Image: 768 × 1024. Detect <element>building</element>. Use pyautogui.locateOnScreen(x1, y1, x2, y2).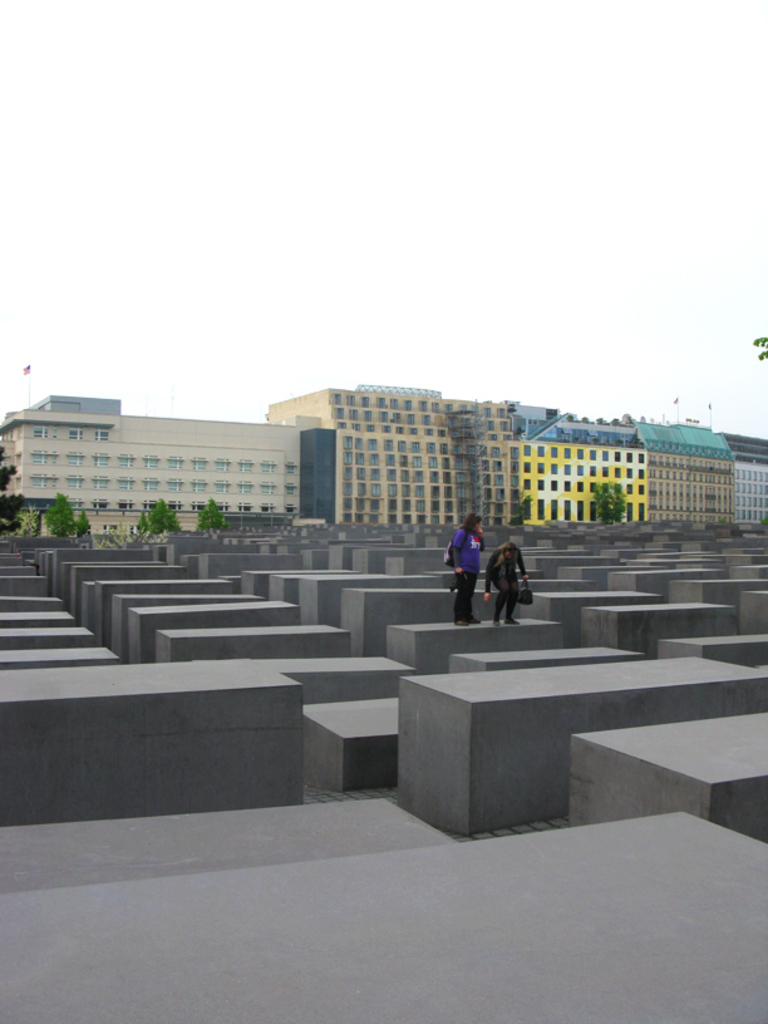
pyautogui.locateOnScreen(714, 432, 767, 533).
